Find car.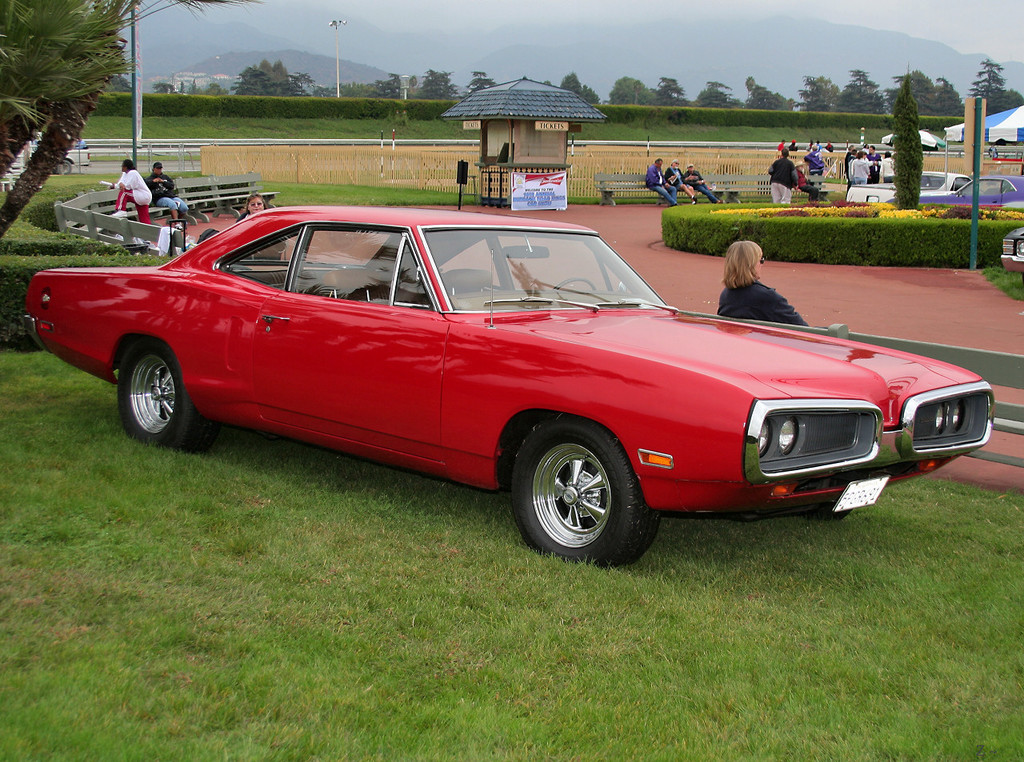
bbox(16, 204, 994, 572).
